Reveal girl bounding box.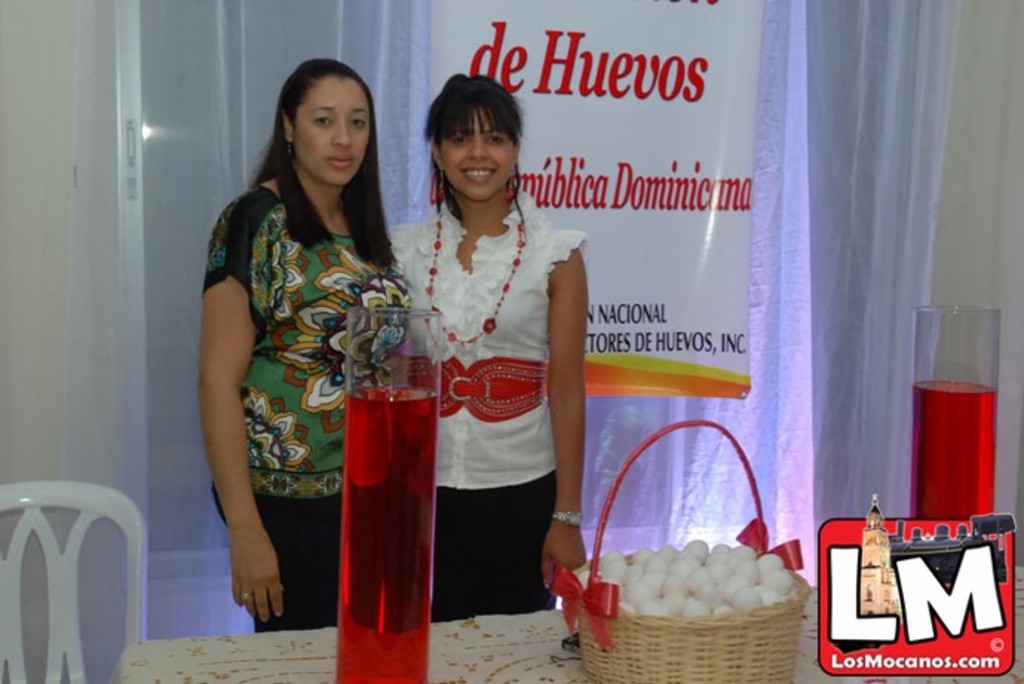
Revealed: left=193, top=58, right=410, bottom=634.
